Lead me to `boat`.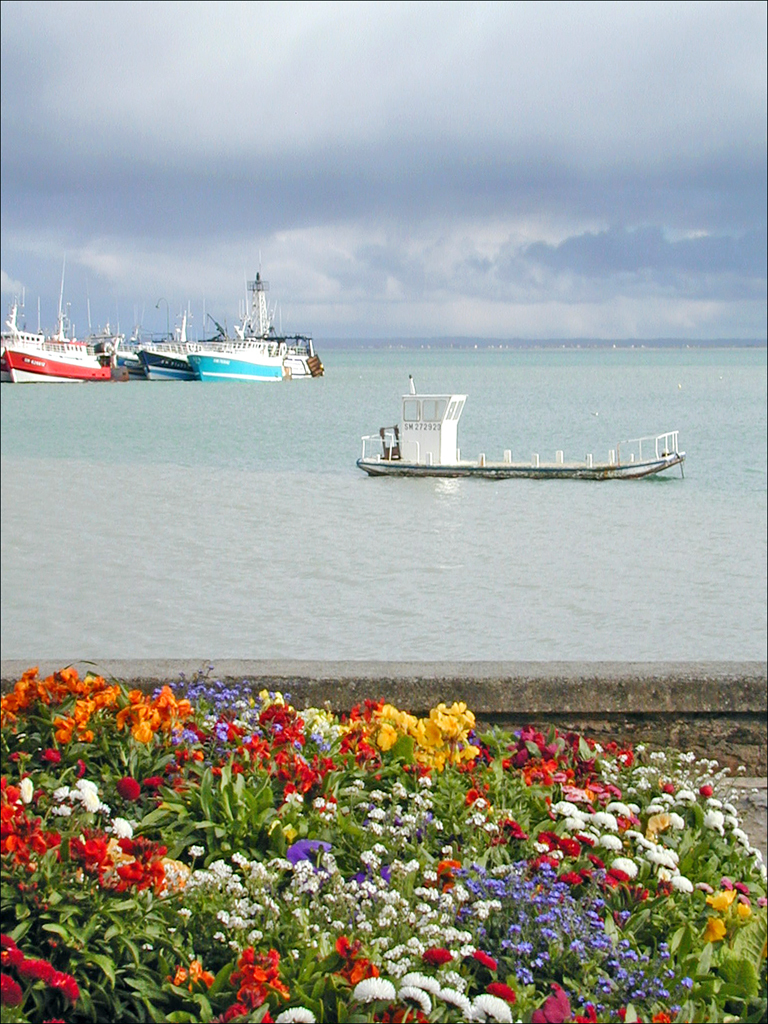
Lead to x1=137, y1=305, x2=217, y2=382.
